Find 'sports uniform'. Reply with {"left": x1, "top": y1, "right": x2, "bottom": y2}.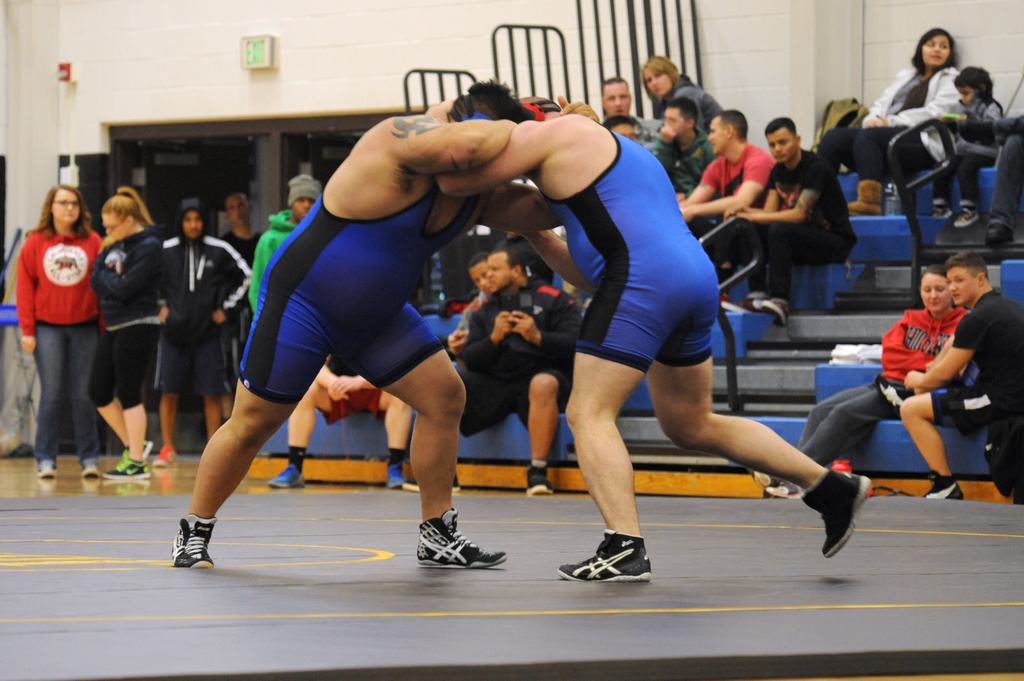
{"left": 700, "top": 149, "right": 844, "bottom": 322}.
